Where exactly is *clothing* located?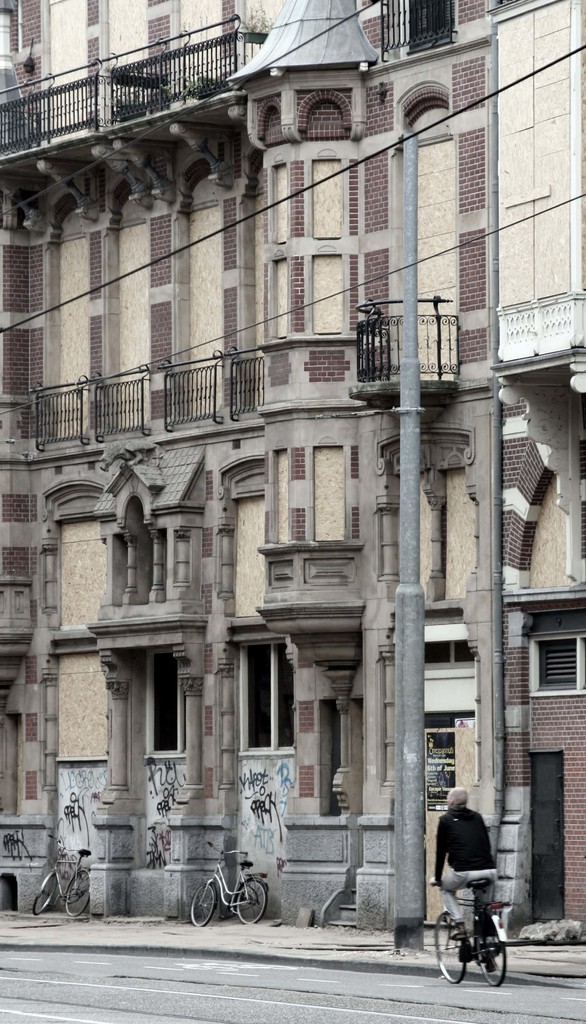
Its bounding box is Rect(432, 806, 494, 934).
